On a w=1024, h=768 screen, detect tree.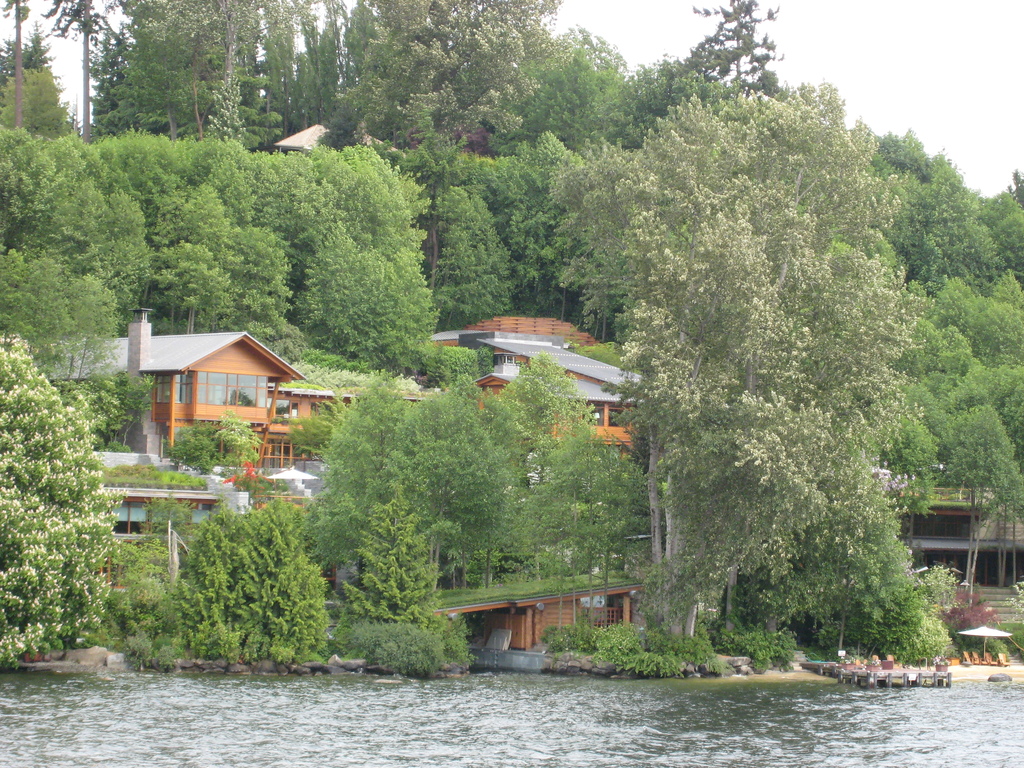
684, 0, 786, 101.
